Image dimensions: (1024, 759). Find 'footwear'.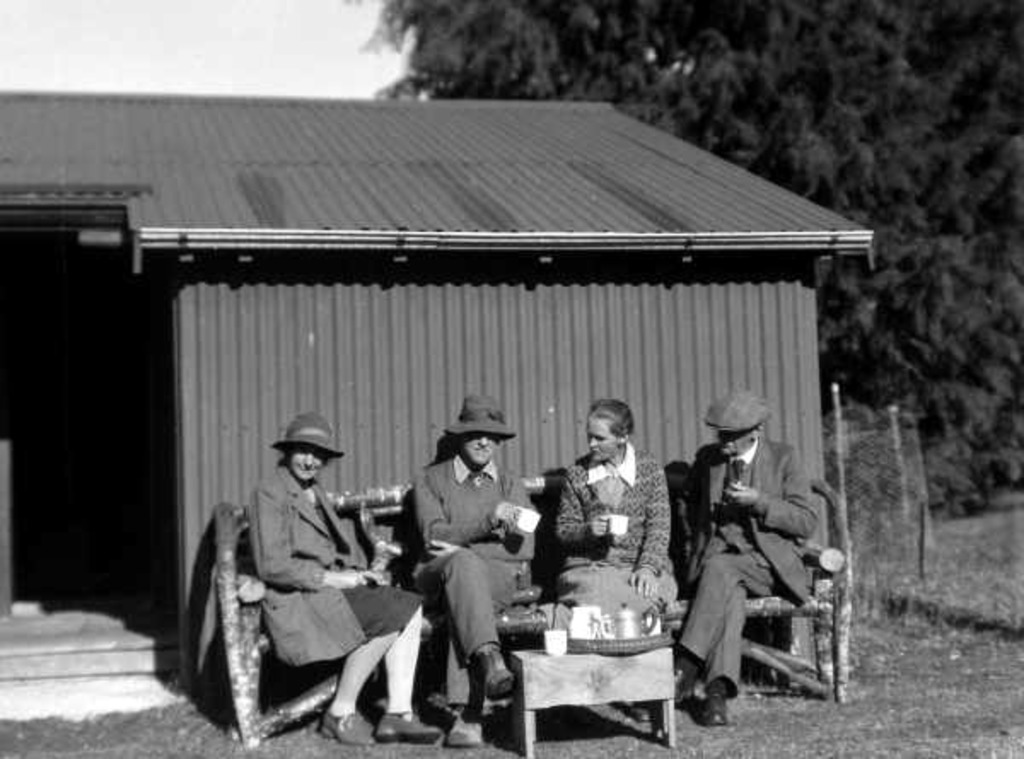
bbox=[662, 665, 701, 703].
